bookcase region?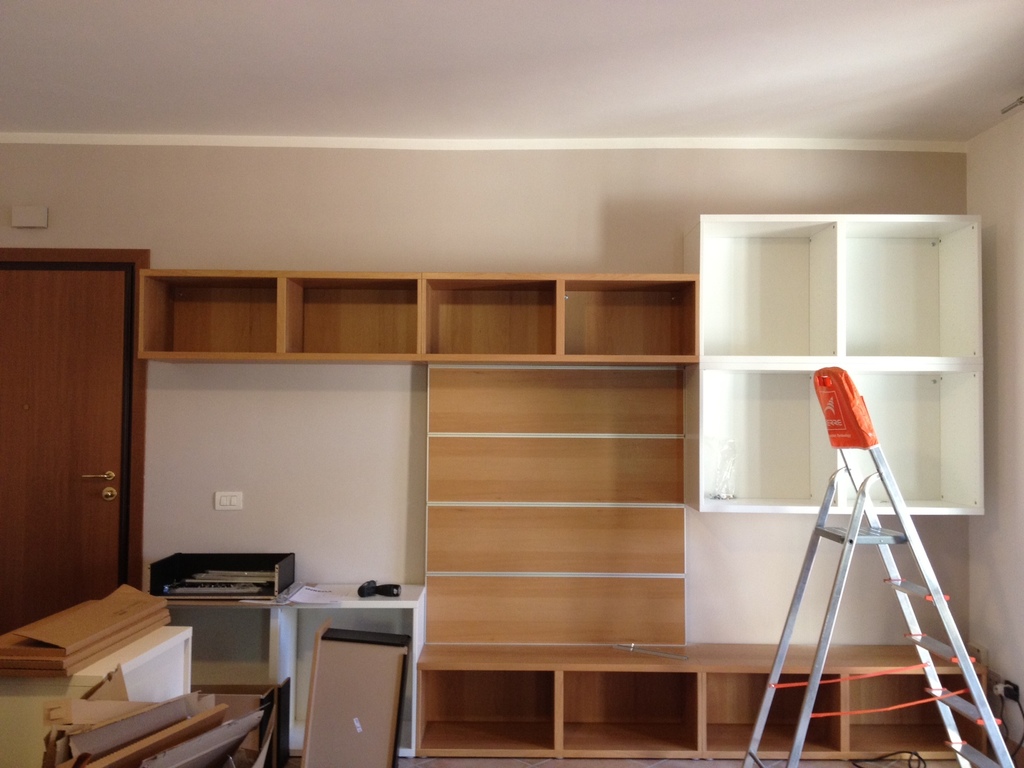
<bbox>692, 211, 988, 513</bbox>
